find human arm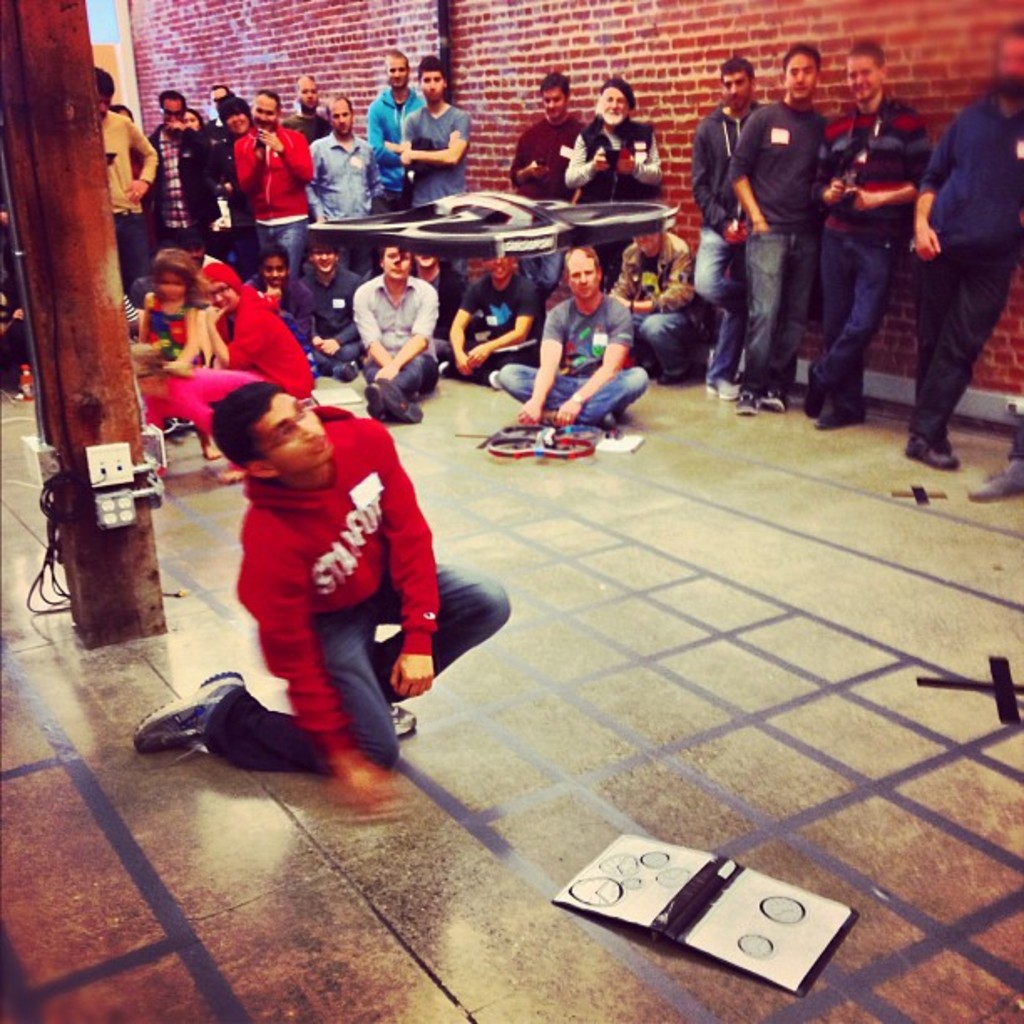
726 104 773 239
